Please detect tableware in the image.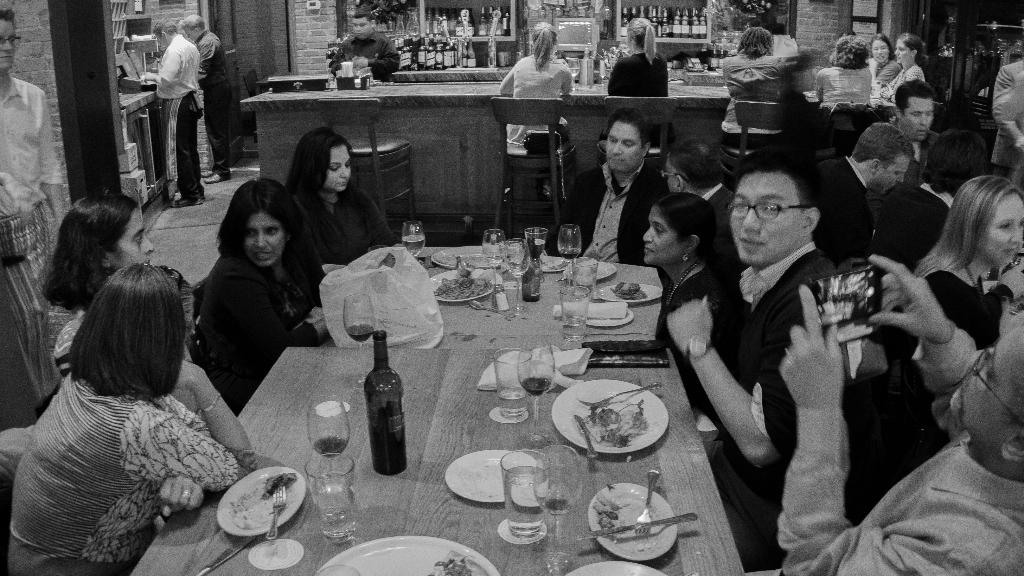
box=[314, 534, 502, 575].
